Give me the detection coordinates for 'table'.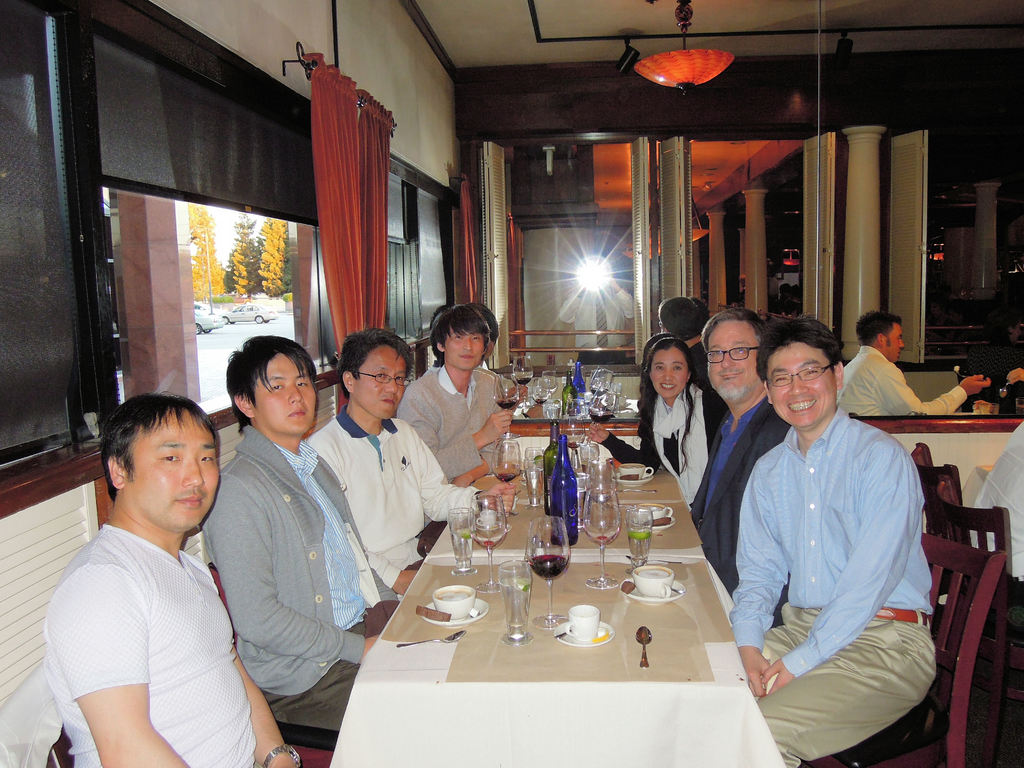
326, 557, 754, 767.
